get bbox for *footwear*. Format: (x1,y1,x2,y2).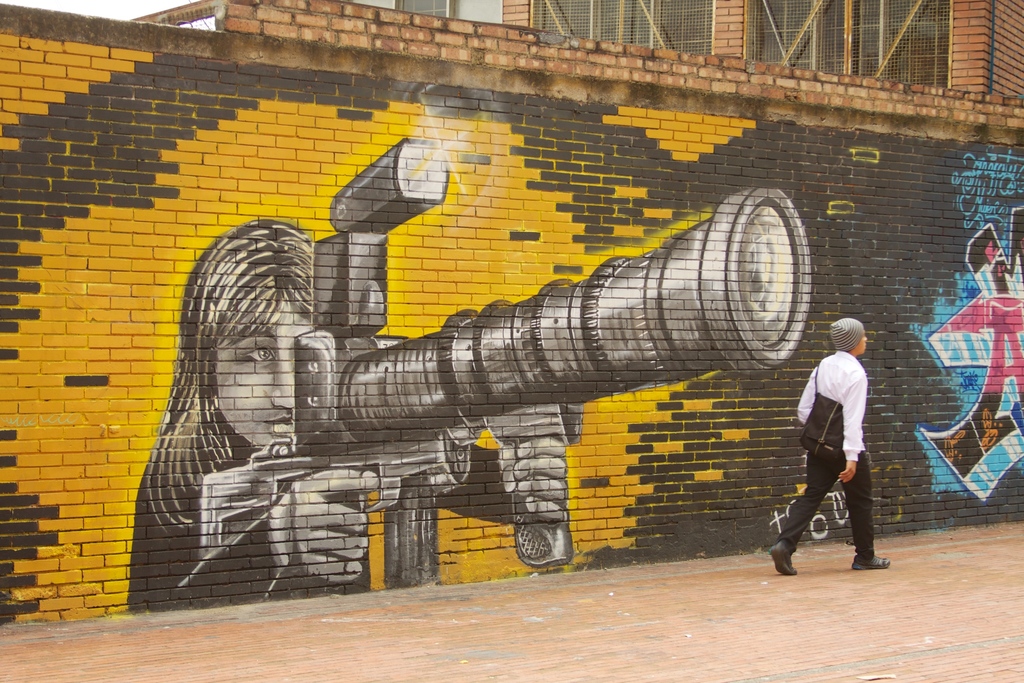
(851,552,893,572).
